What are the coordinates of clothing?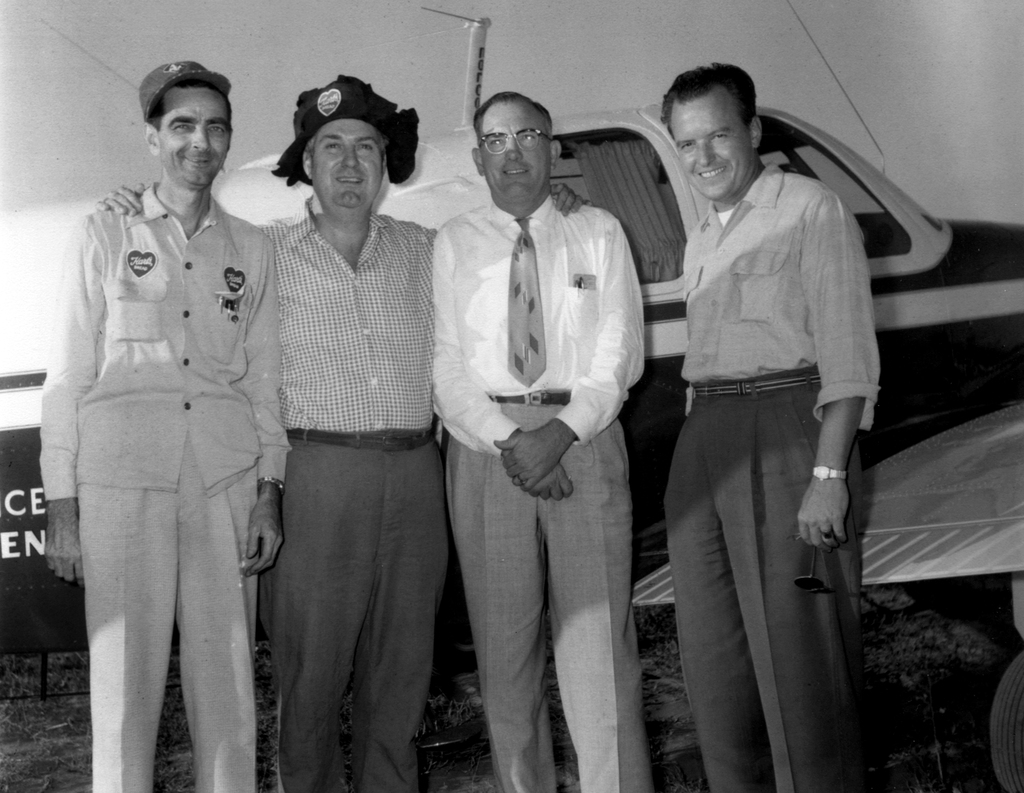
<bbox>241, 191, 446, 792</bbox>.
